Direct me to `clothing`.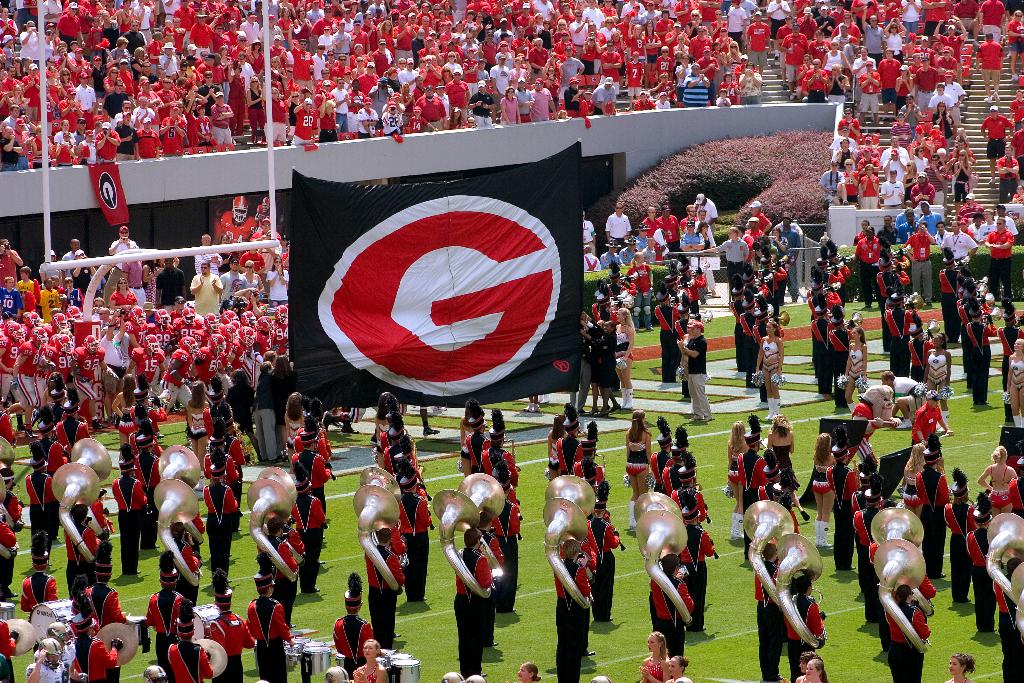
Direction: (x1=209, y1=609, x2=253, y2=682).
